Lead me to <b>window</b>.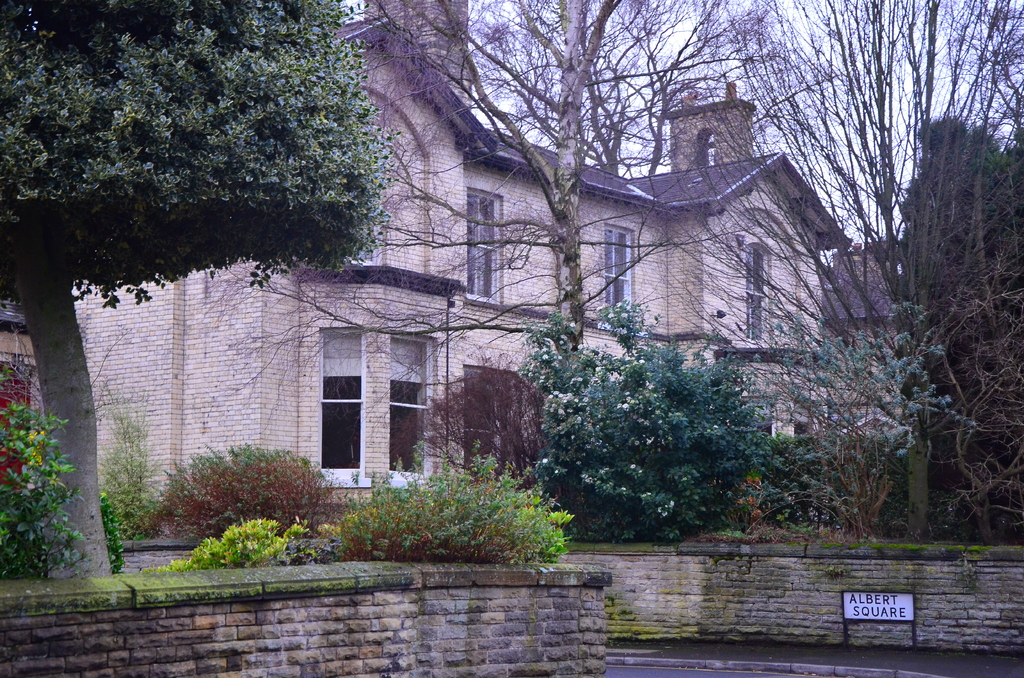
Lead to select_region(603, 225, 634, 315).
